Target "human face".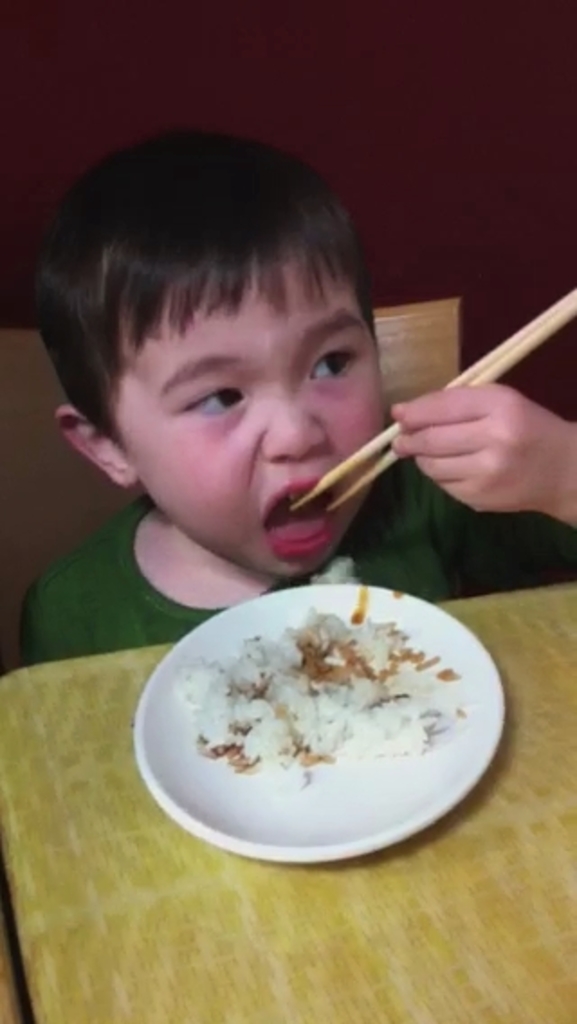
Target region: bbox(114, 252, 389, 582).
